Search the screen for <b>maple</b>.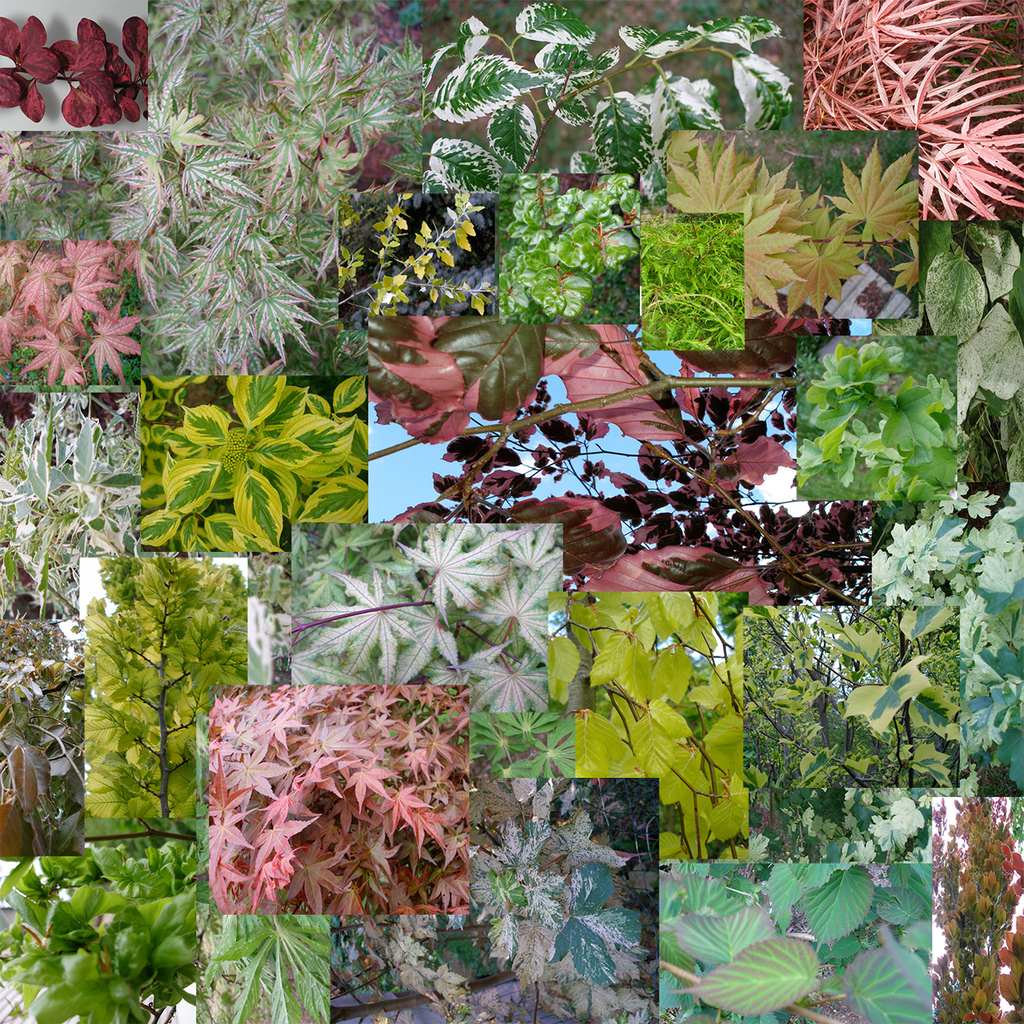
Found at left=211, top=671, right=466, bottom=925.
